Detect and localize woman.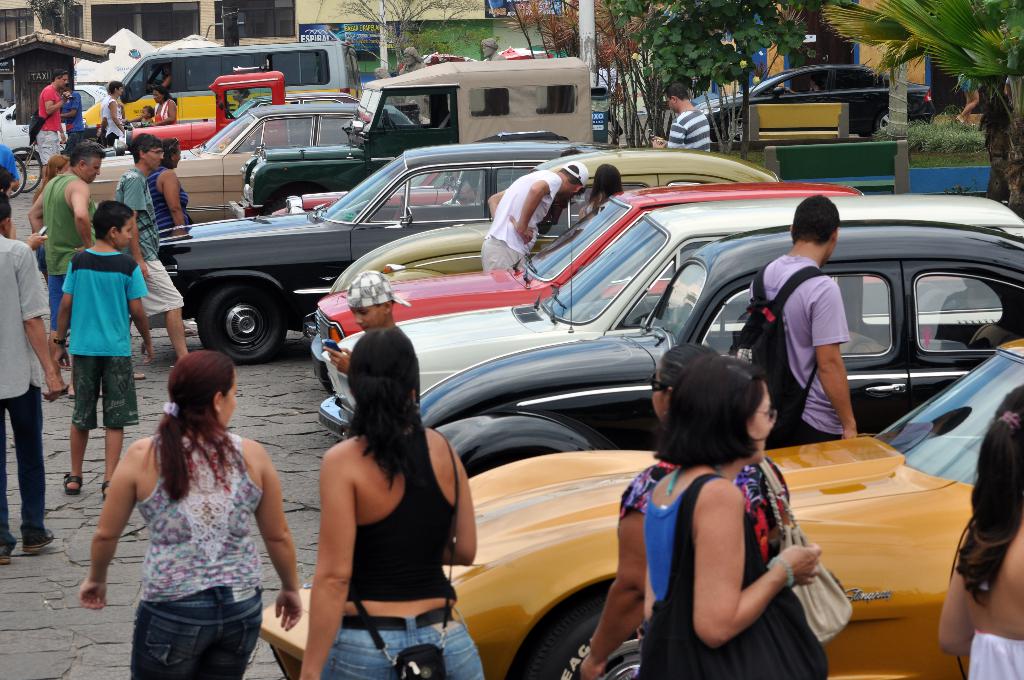
Localized at bbox=(88, 334, 290, 679).
